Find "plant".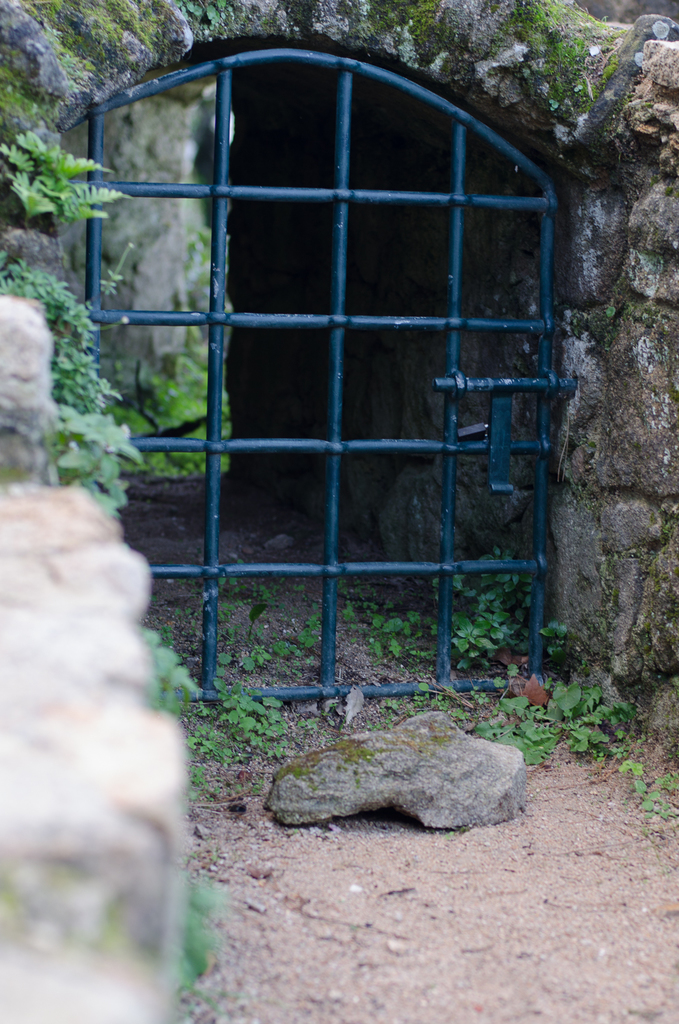
bbox=(169, 878, 222, 986).
